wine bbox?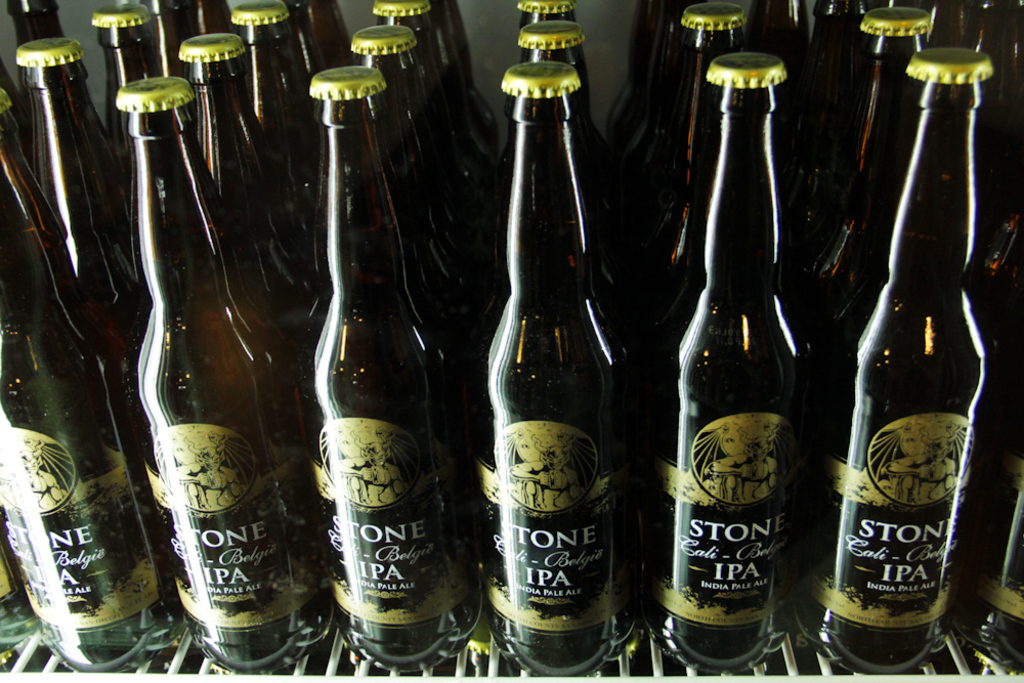
bbox=[356, 0, 494, 214]
